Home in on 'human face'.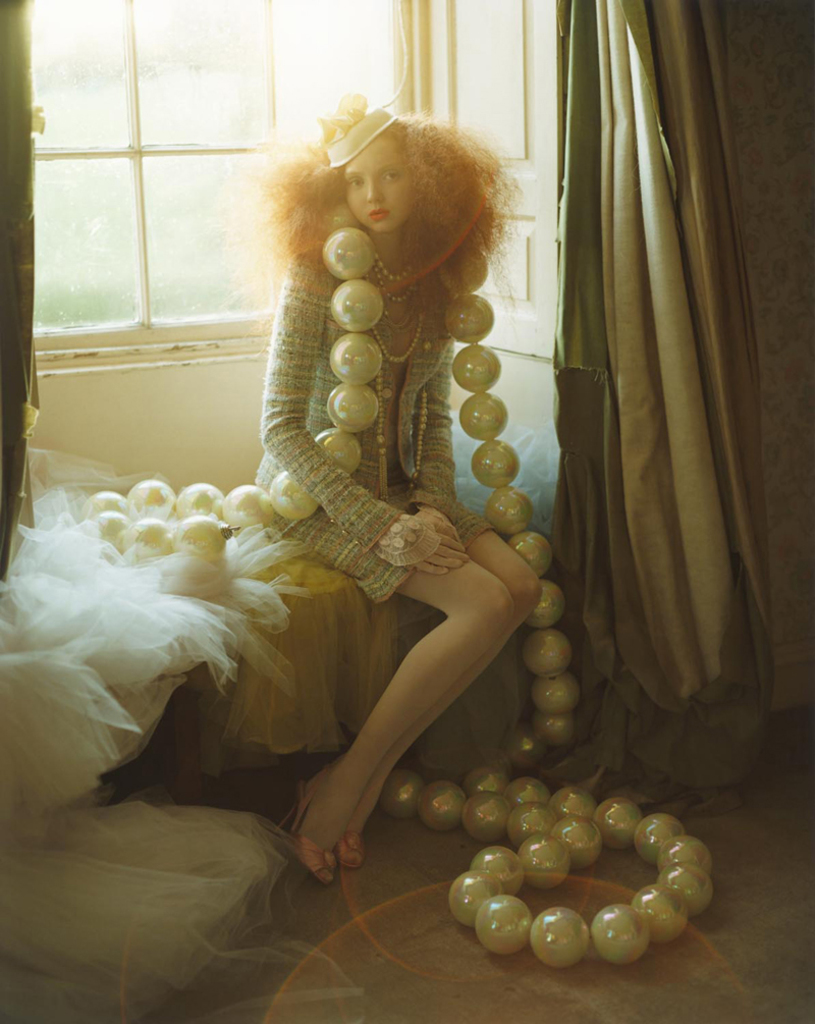
Homed in at <region>344, 125, 417, 223</region>.
